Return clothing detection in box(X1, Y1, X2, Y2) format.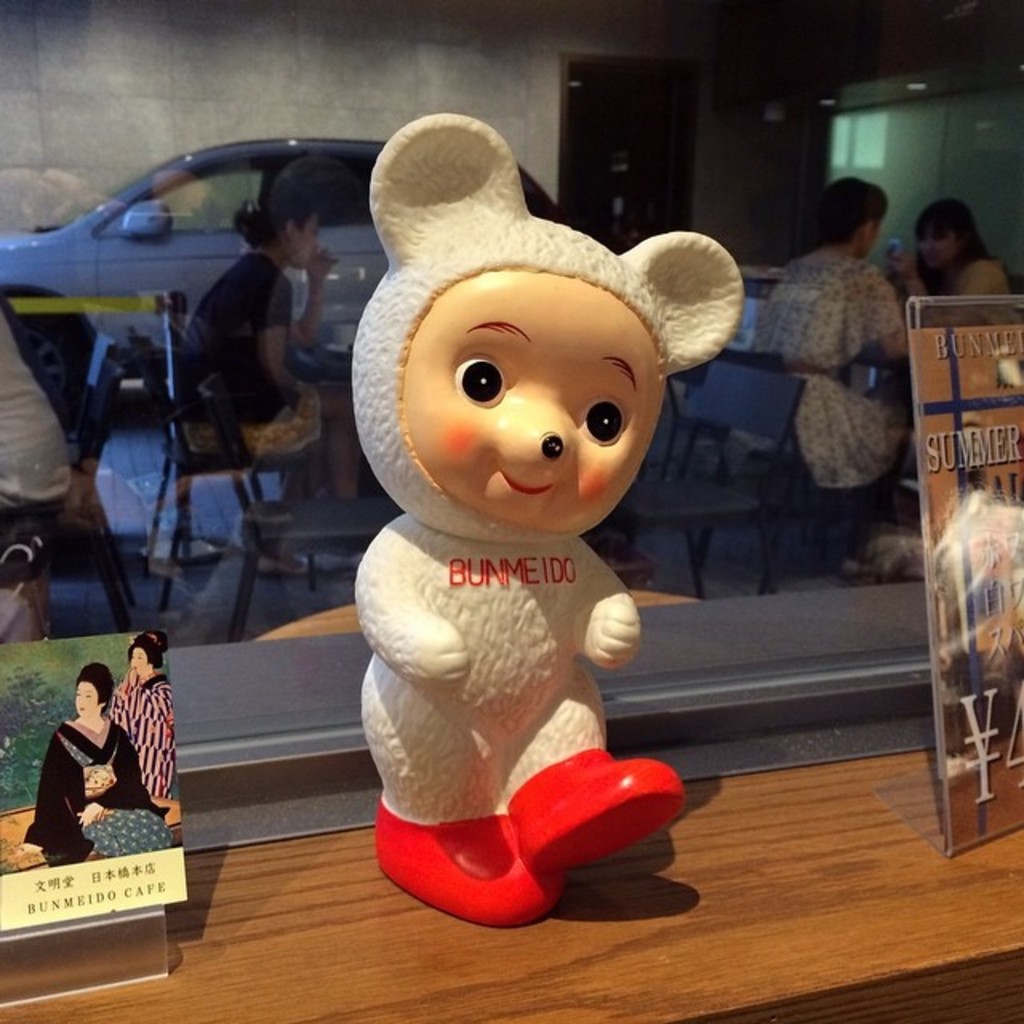
box(182, 250, 336, 464).
